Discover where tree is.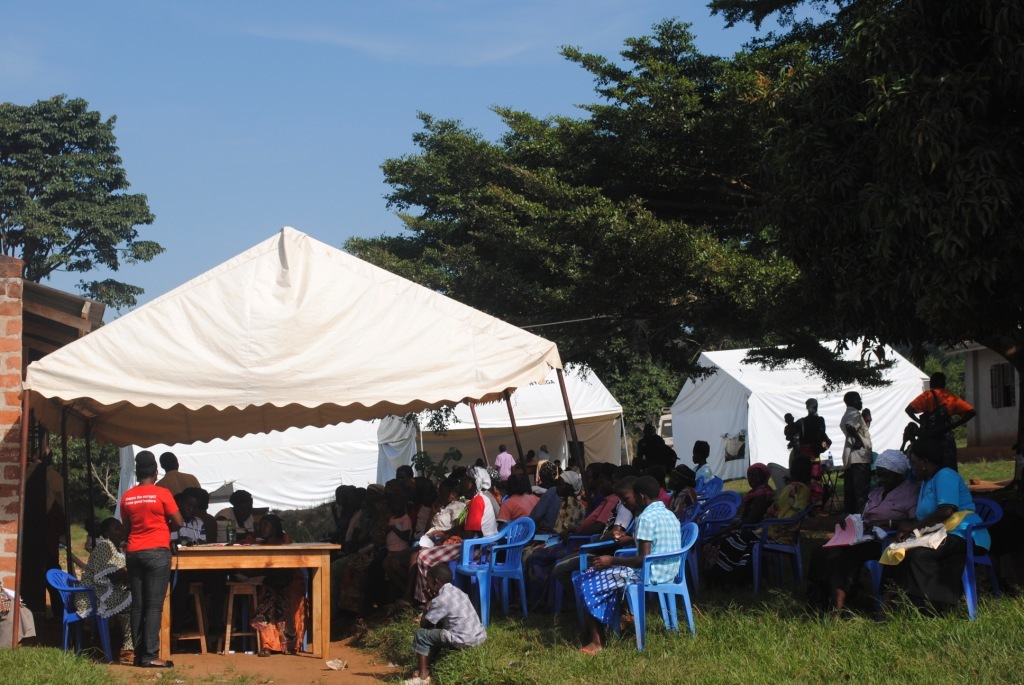
Discovered at 698, 0, 1023, 367.
